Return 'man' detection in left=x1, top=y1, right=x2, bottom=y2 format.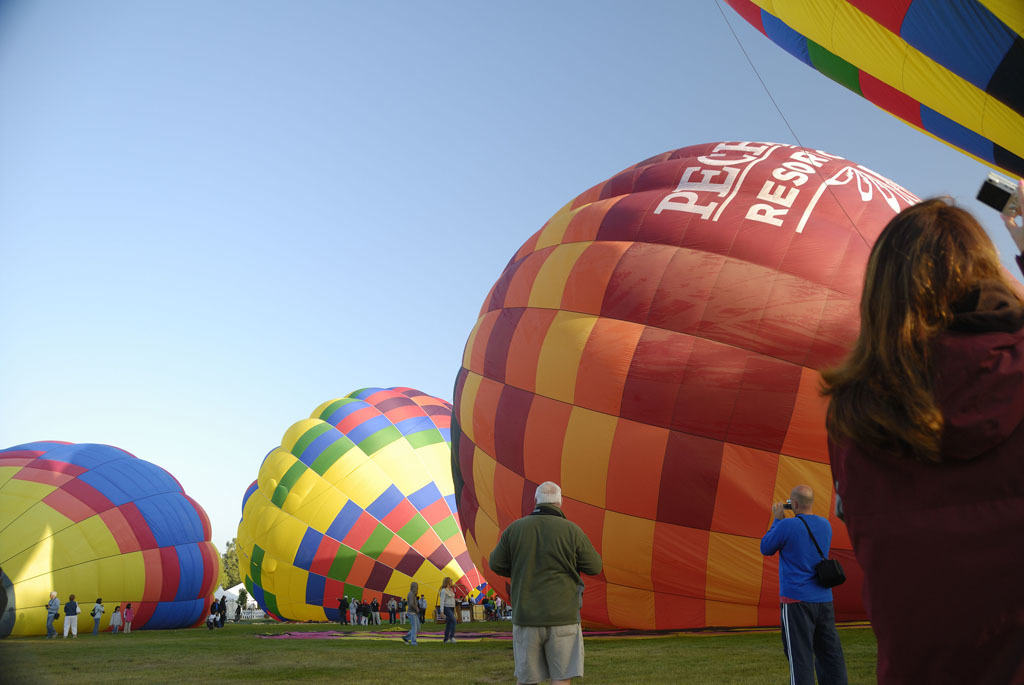
left=754, top=482, right=855, bottom=684.
